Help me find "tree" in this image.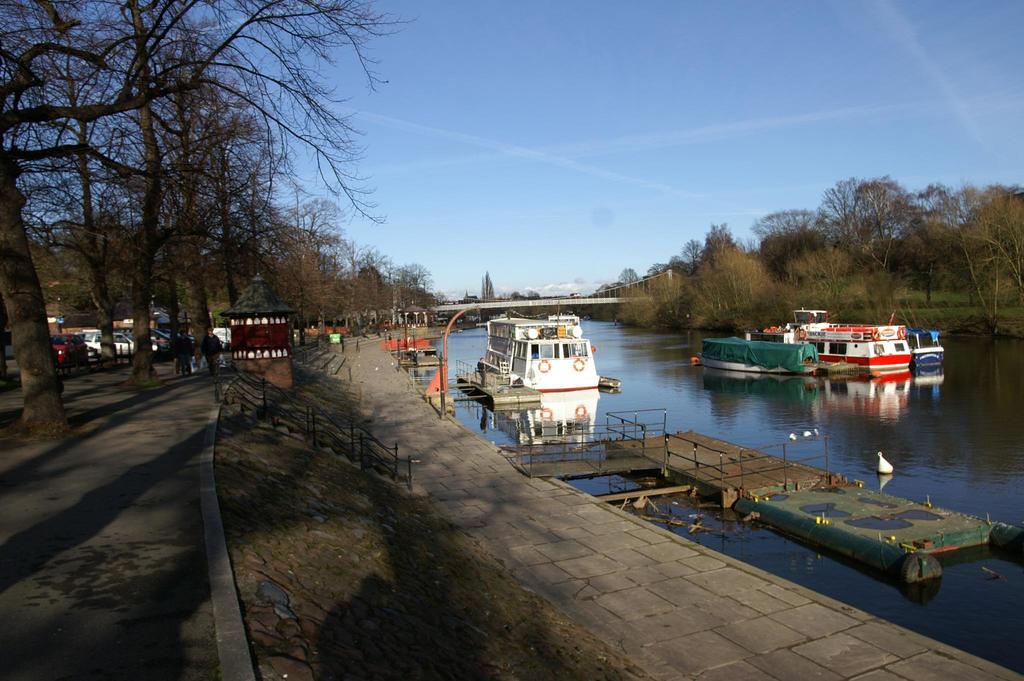
Found it: detection(751, 212, 831, 298).
